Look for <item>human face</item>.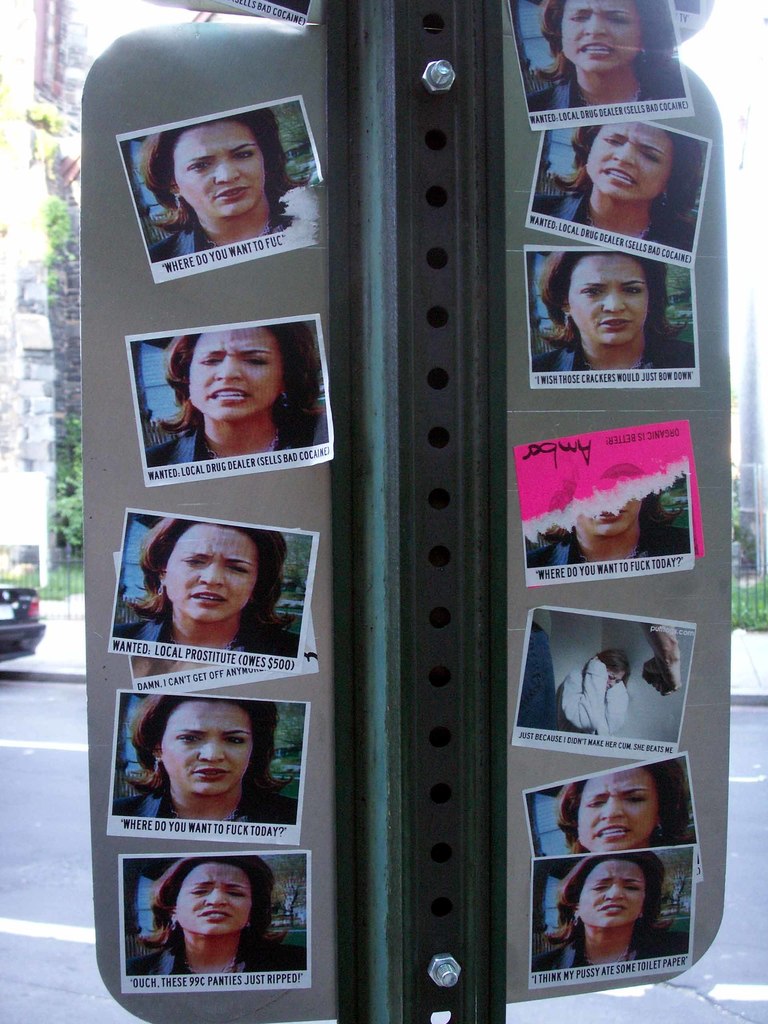
Found: rect(165, 522, 256, 622).
